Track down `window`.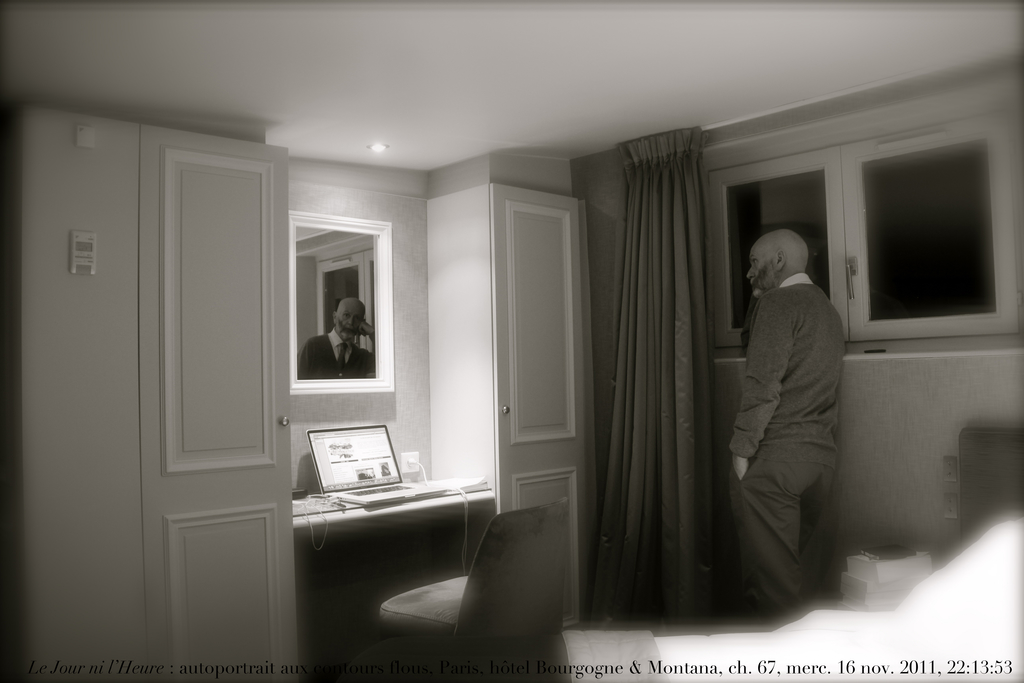
Tracked to [left=712, top=148, right=841, bottom=346].
